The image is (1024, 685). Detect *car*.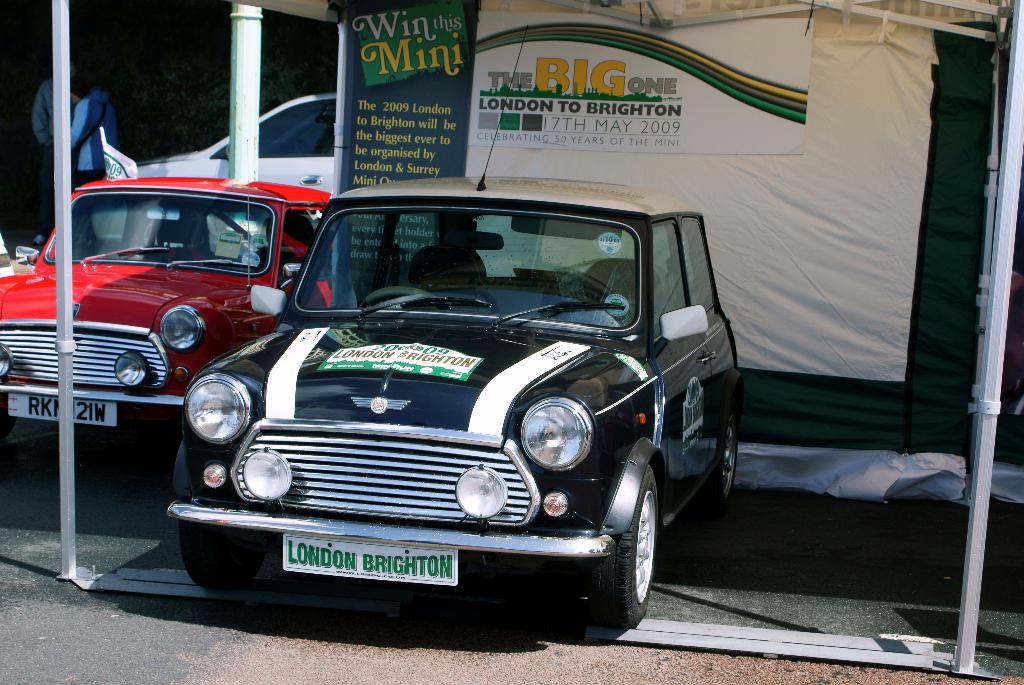
Detection: bbox=[113, 87, 333, 244].
